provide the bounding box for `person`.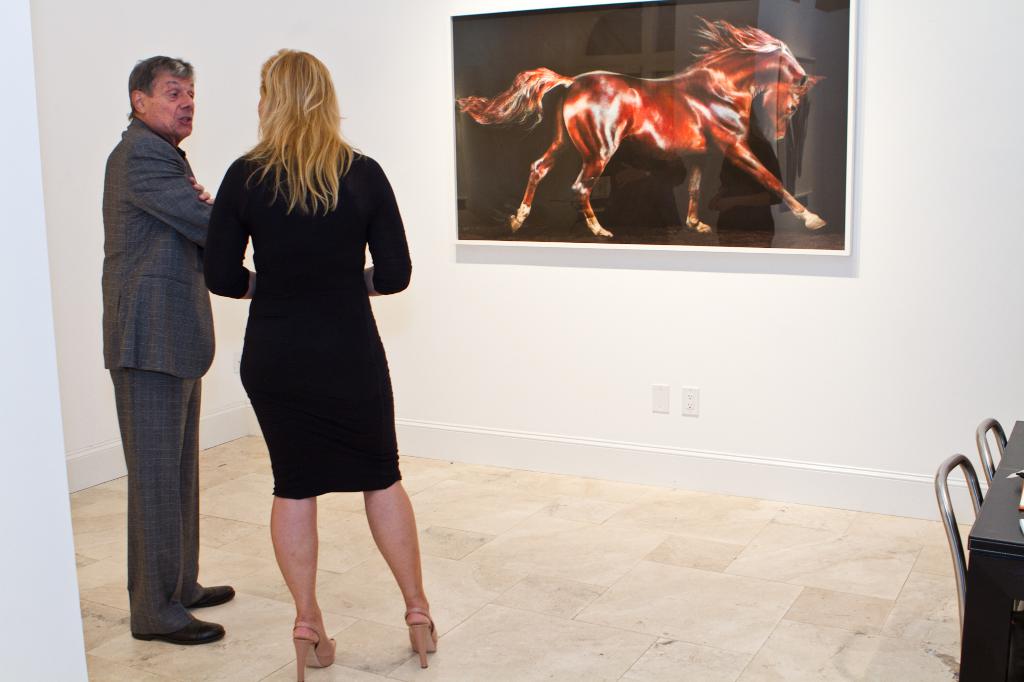
(86,13,228,642).
